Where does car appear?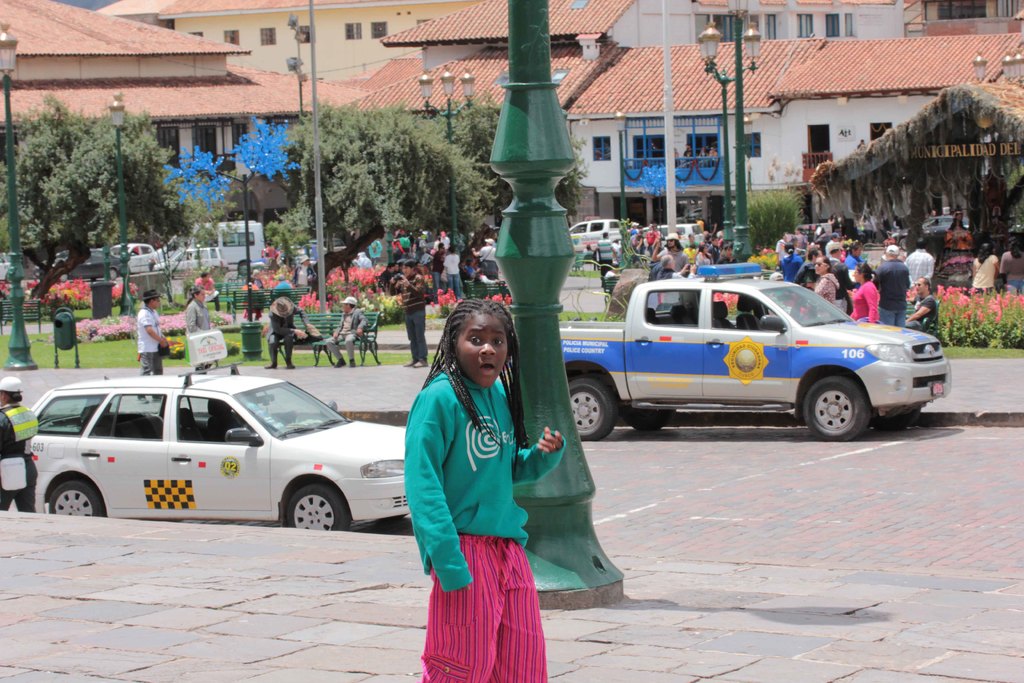
Appears at crop(26, 361, 404, 531).
